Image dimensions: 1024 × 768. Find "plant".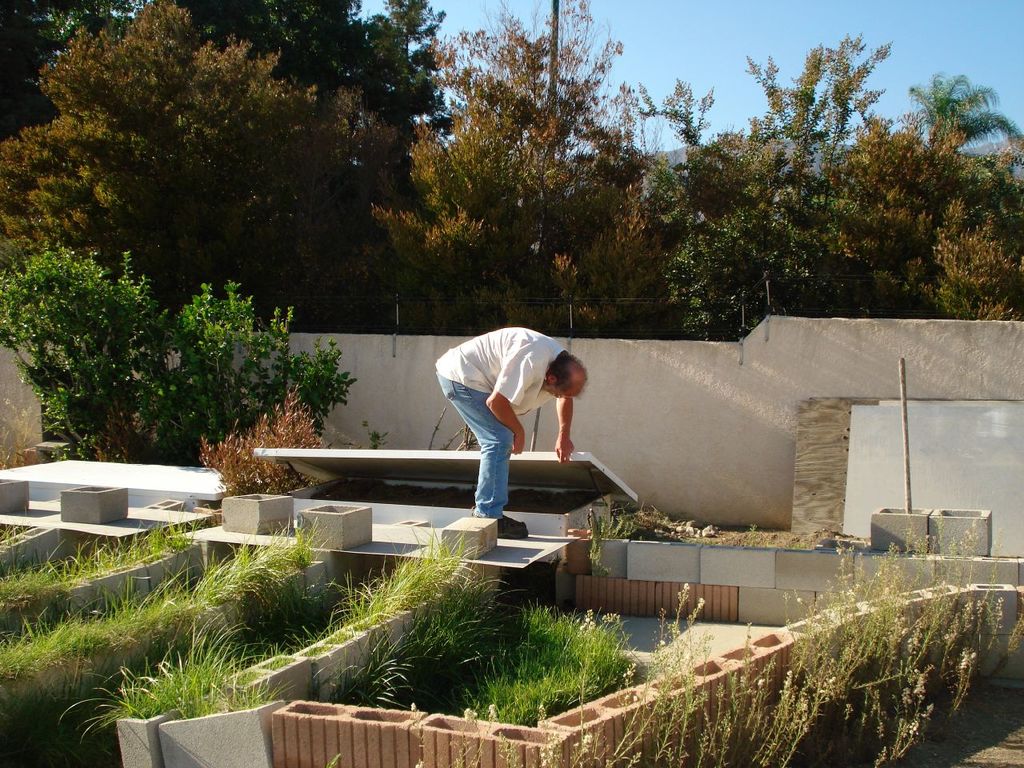
{"left": 337, "top": 608, "right": 401, "bottom": 648}.
